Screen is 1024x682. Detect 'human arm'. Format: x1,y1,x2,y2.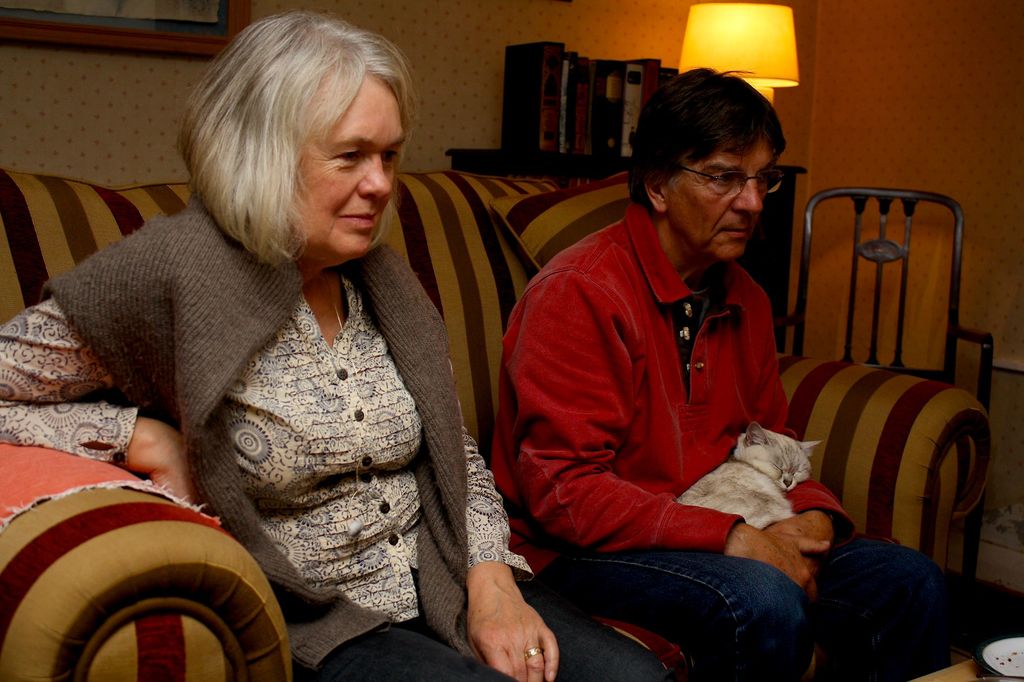
448,342,572,681.
